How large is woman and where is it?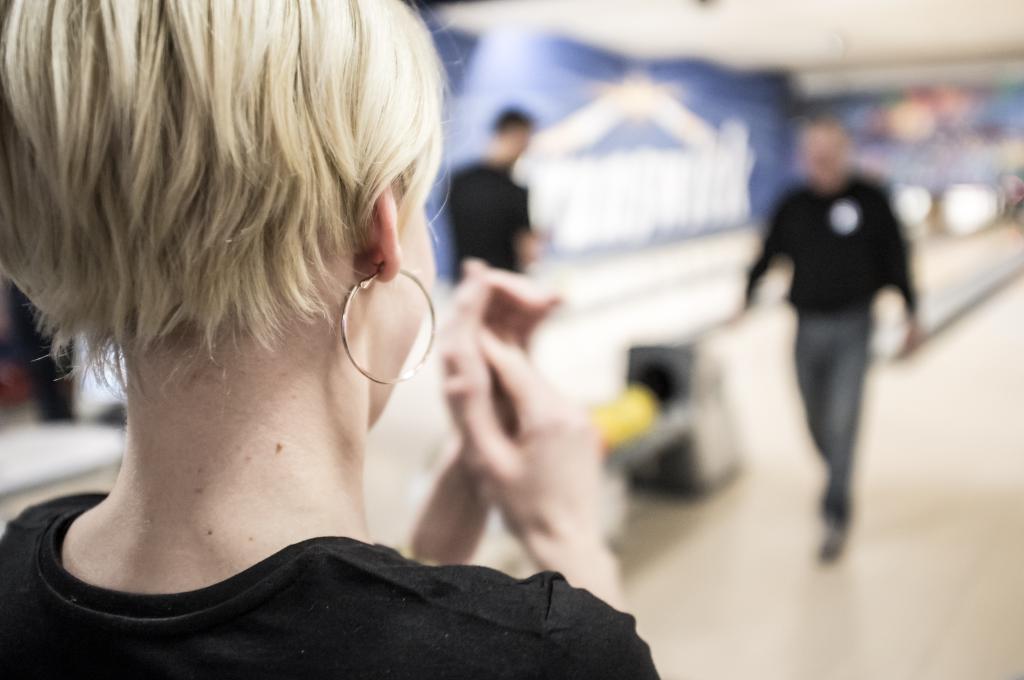
Bounding box: region(0, 0, 602, 665).
